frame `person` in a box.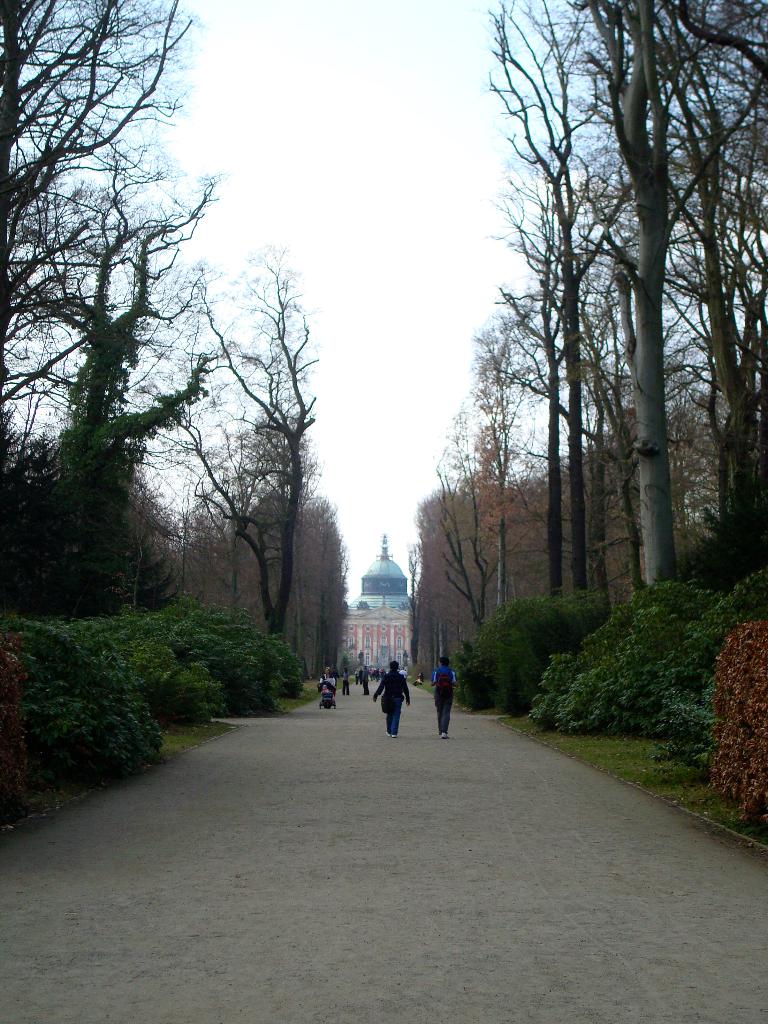
(left=366, top=662, right=410, bottom=737).
